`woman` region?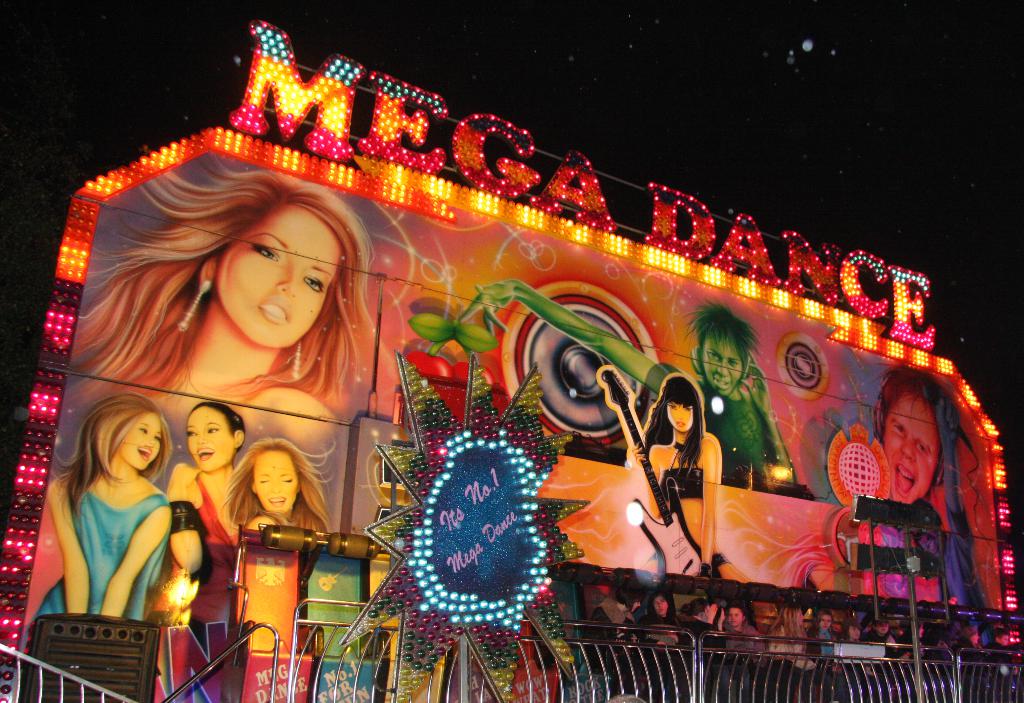
[x1=458, y1=302, x2=813, y2=487]
